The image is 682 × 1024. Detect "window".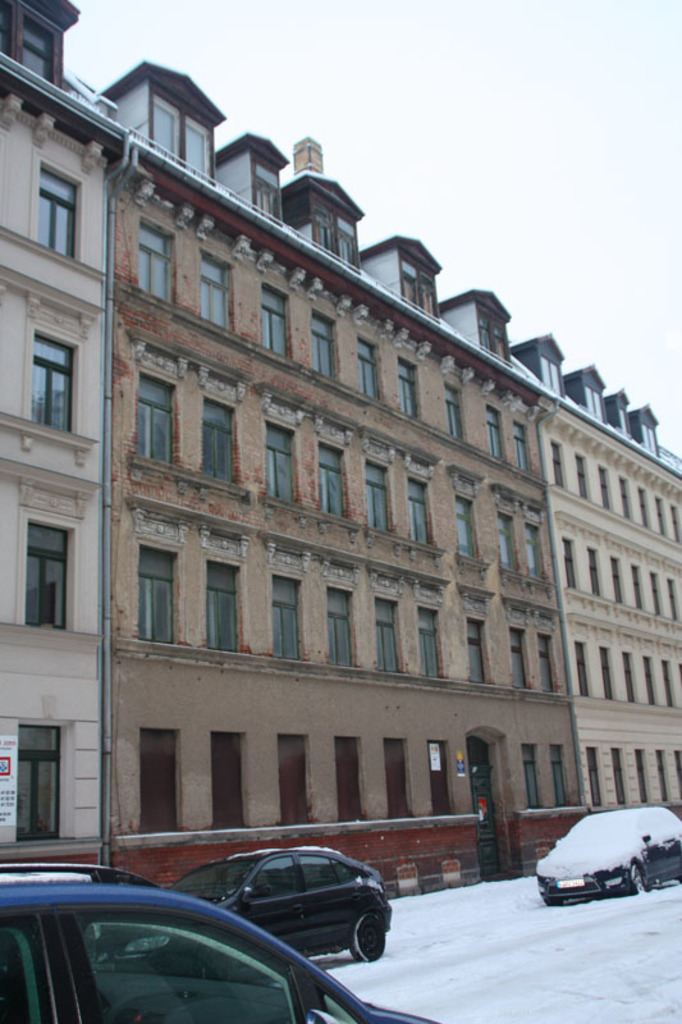
Detection: bbox=[416, 607, 447, 678].
